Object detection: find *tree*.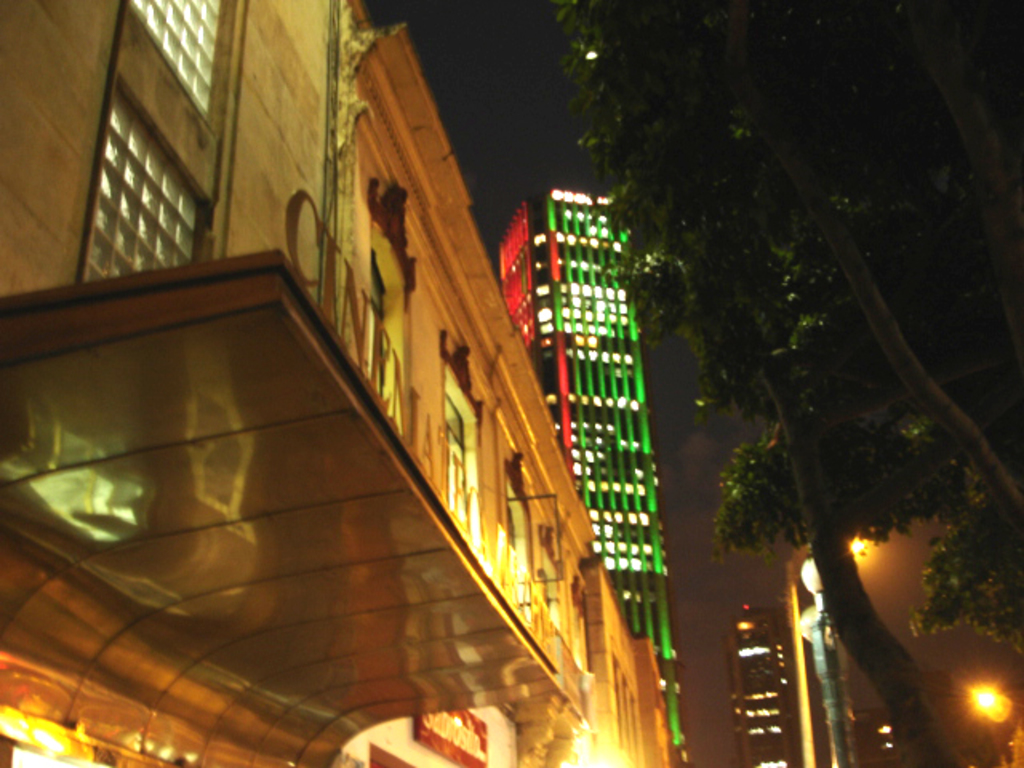
557/0/1022/550.
